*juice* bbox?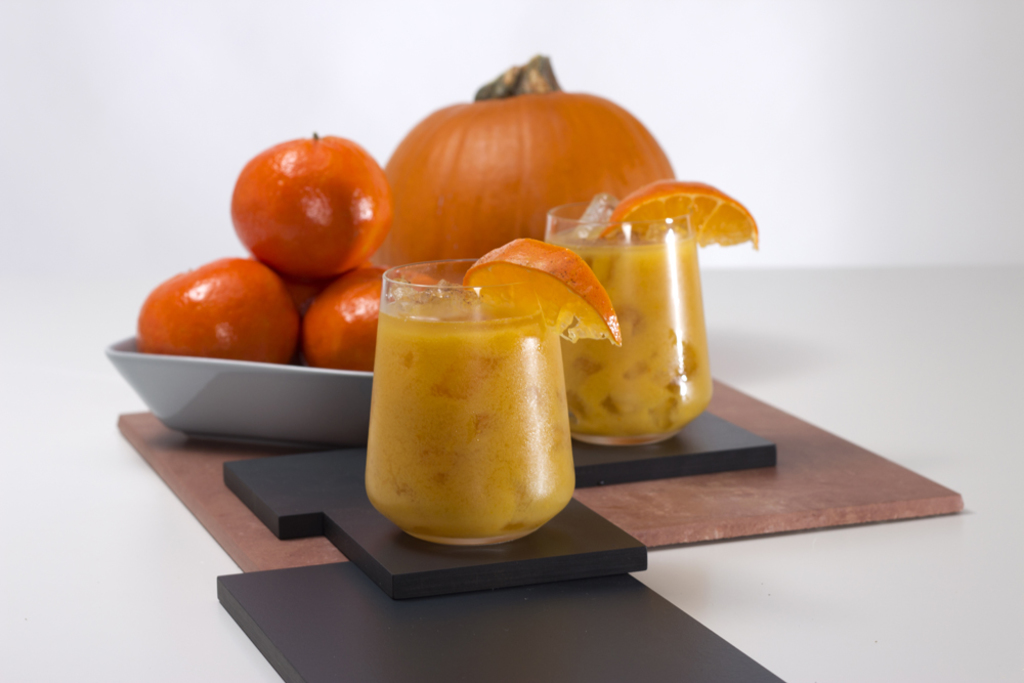
[x1=367, y1=298, x2=565, y2=548]
